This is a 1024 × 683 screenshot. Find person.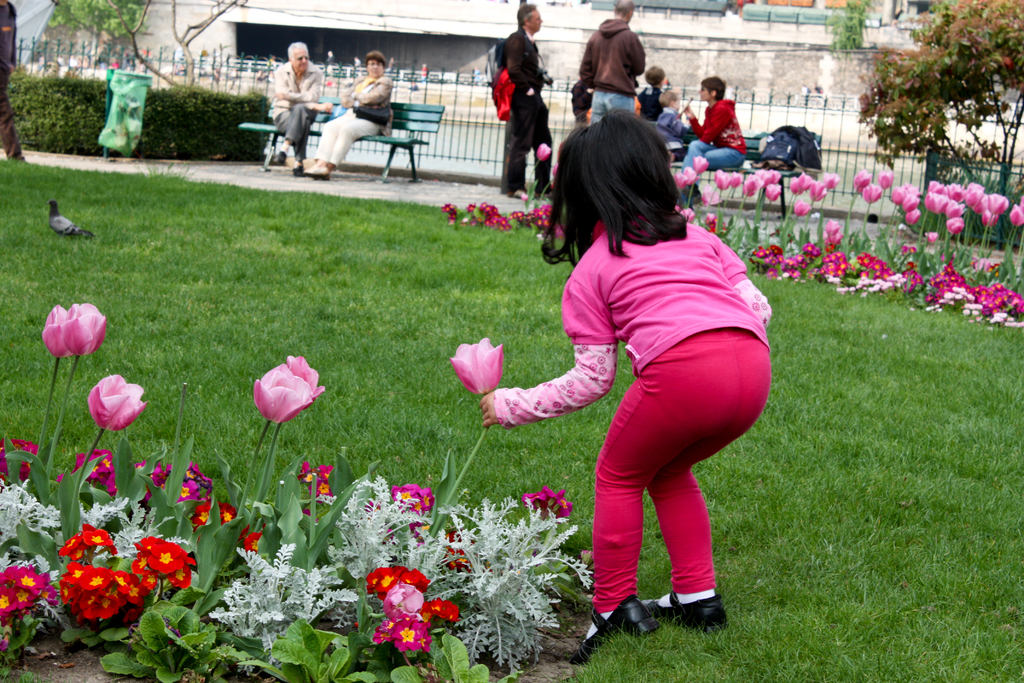
Bounding box: bbox=[269, 42, 328, 164].
